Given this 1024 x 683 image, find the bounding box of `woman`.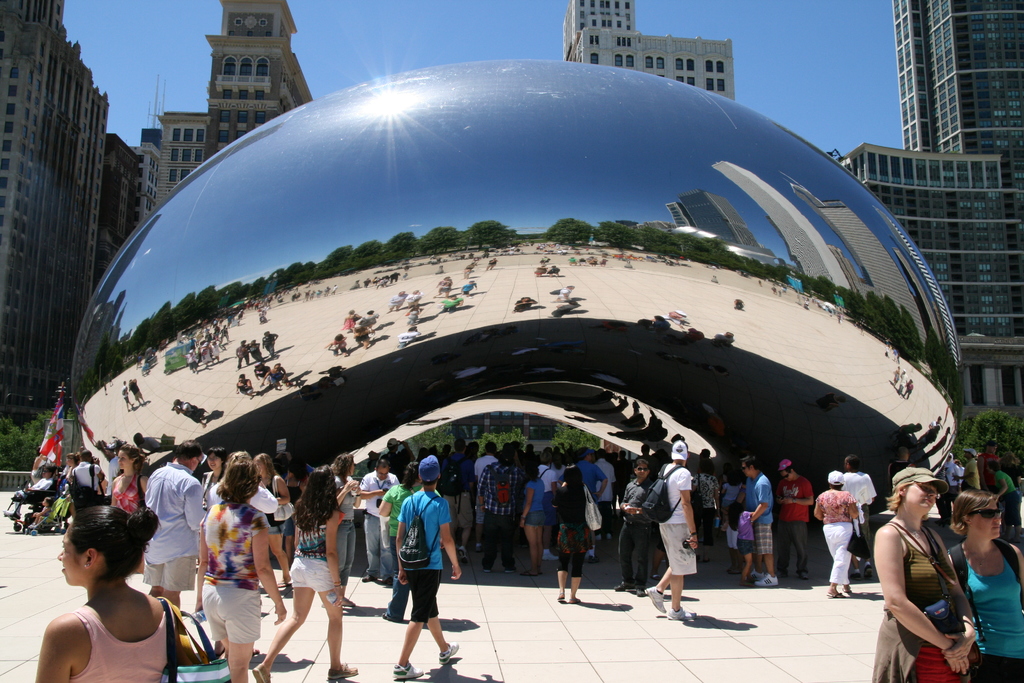
bbox=(193, 465, 290, 682).
